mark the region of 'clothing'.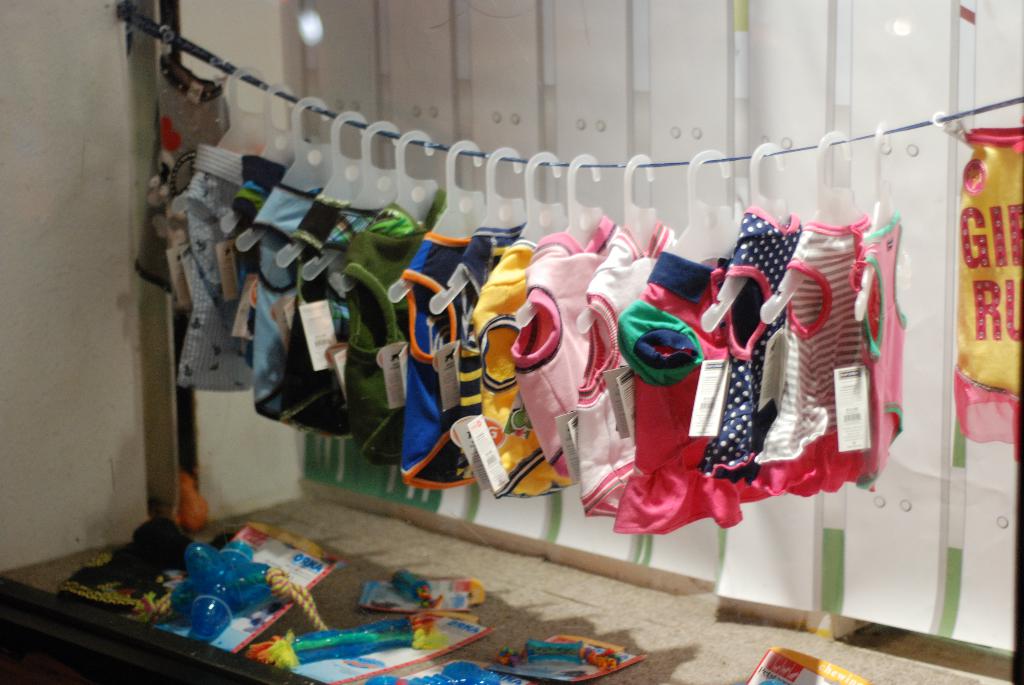
Region: x1=579 y1=226 x2=679 y2=521.
